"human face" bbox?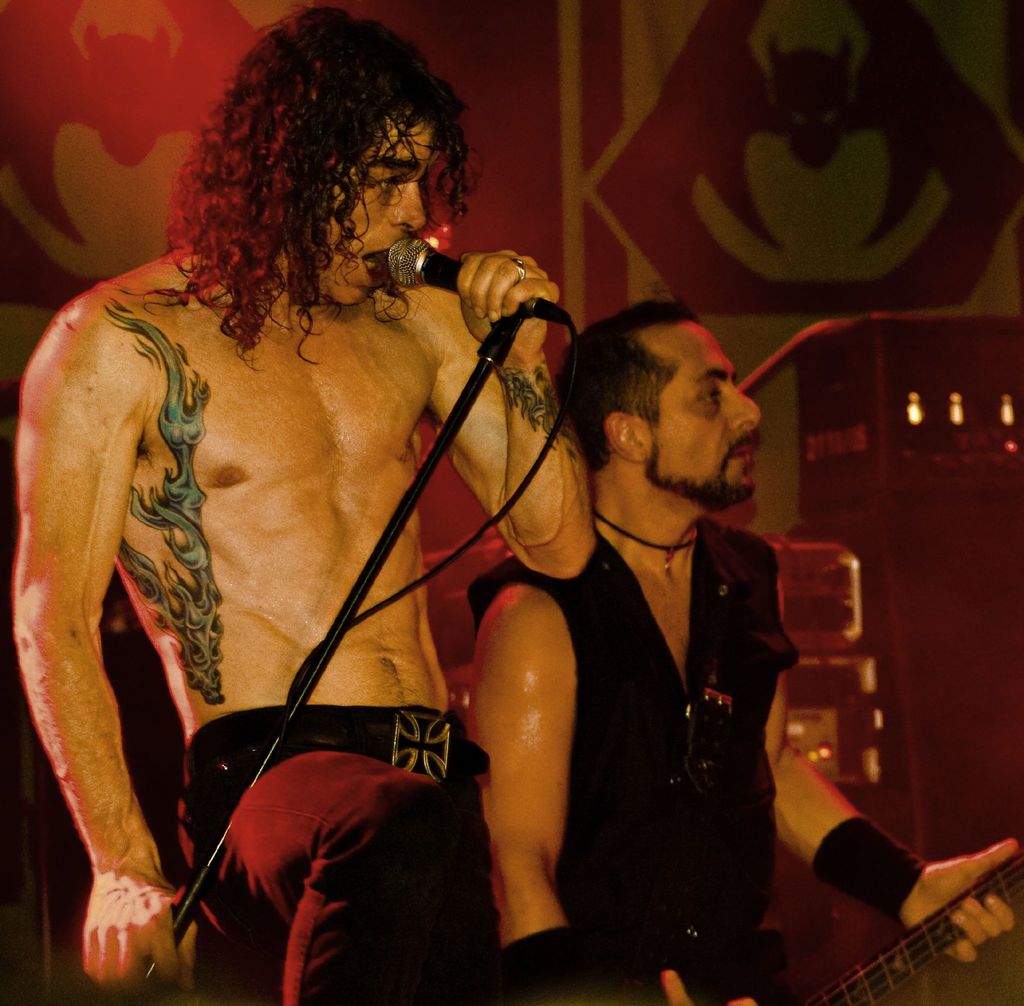
rect(642, 323, 760, 513)
